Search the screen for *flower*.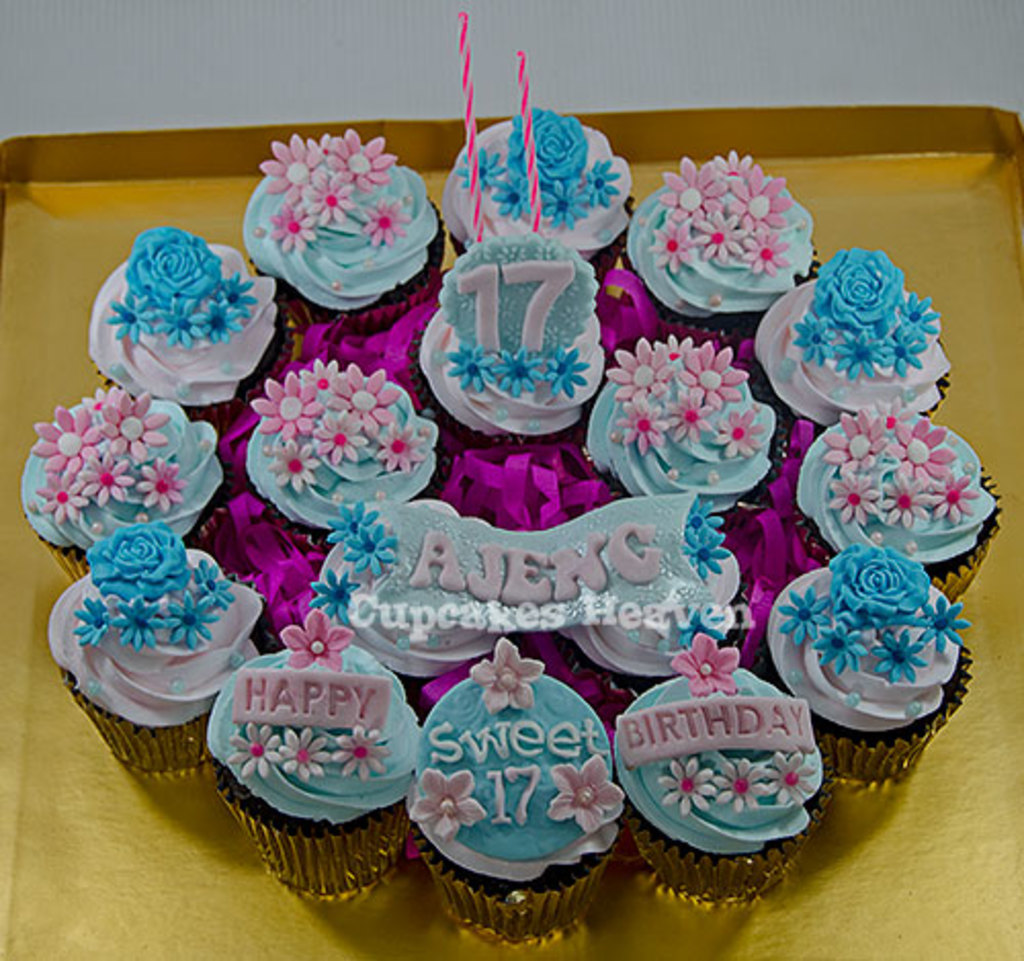
Found at 309/555/354/619.
